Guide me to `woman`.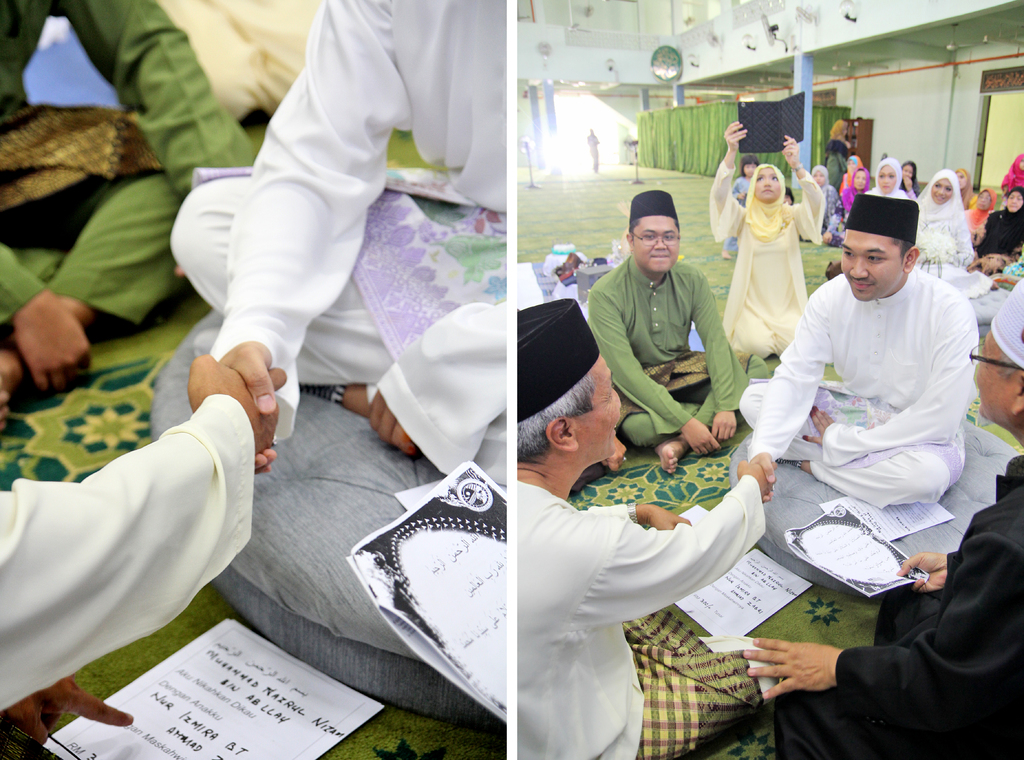
Guidance: 897:160:920:197.
